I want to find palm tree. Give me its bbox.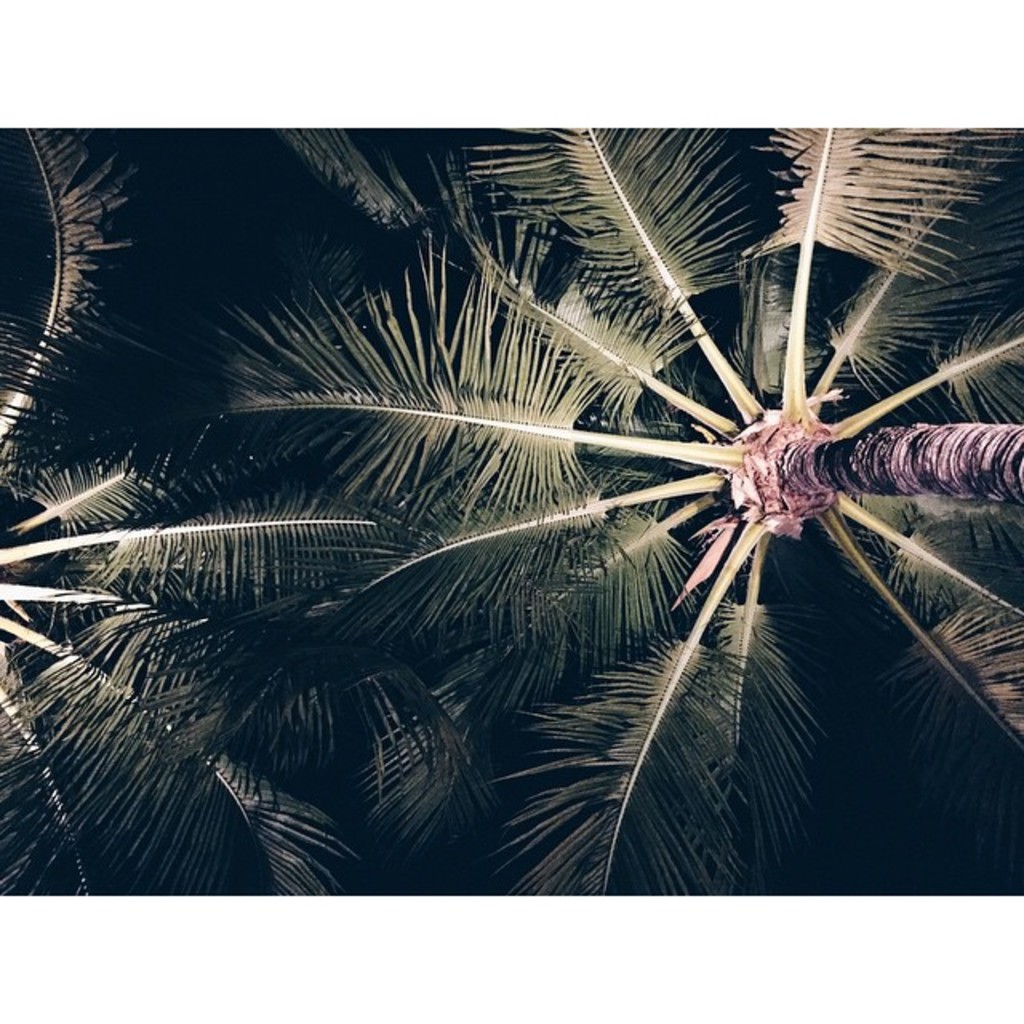
[48,88,984,933].
